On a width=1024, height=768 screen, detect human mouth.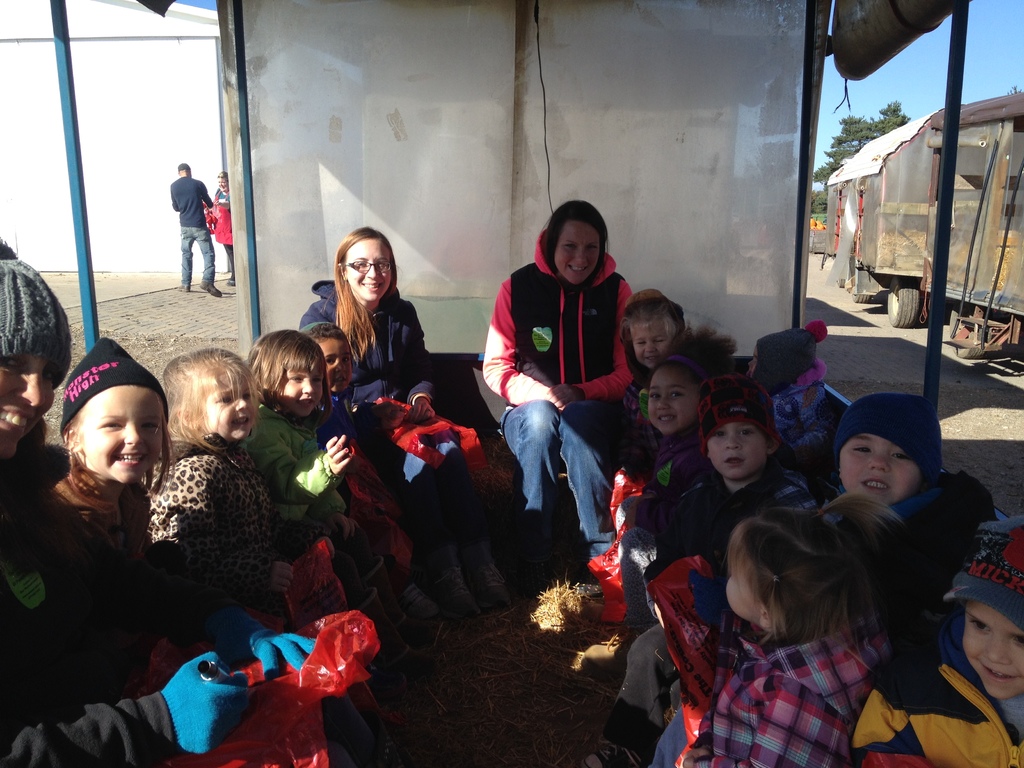
{"x1": 355, "y1": 287, "x2": 383, "y2": 288}.
